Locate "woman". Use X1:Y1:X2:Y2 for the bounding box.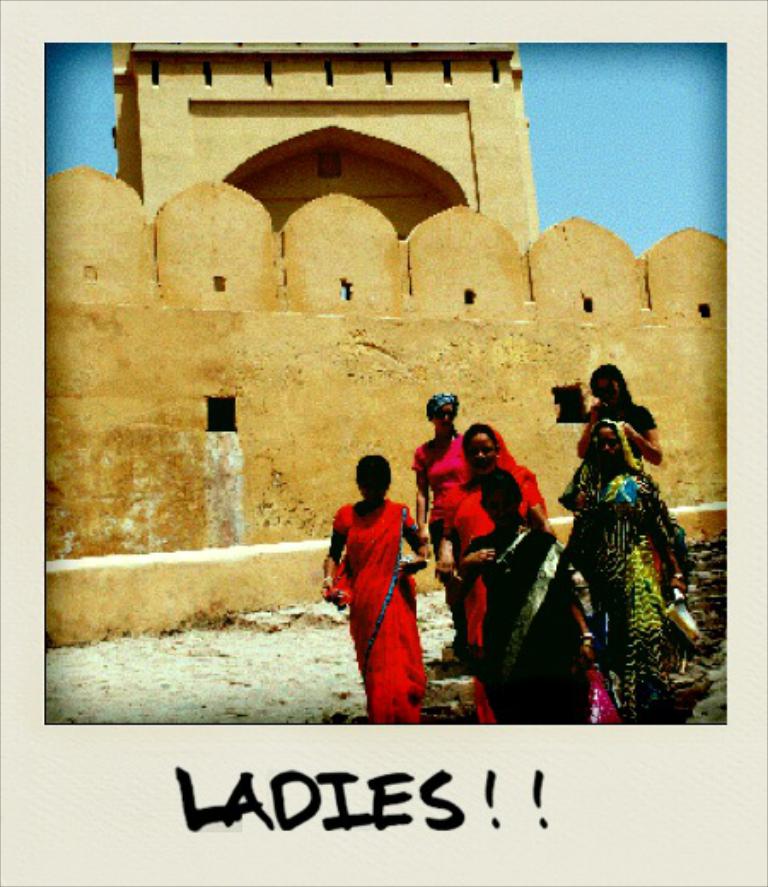
577:363:662:478.
